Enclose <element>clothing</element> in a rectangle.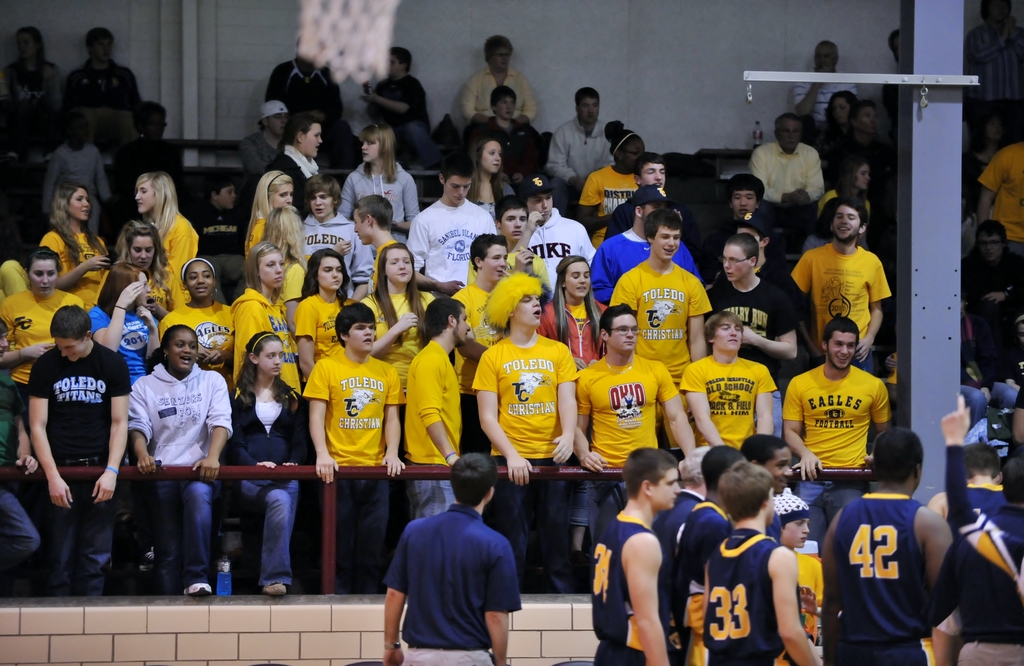
x1=706 y1=276 x2=800 y2=375.
